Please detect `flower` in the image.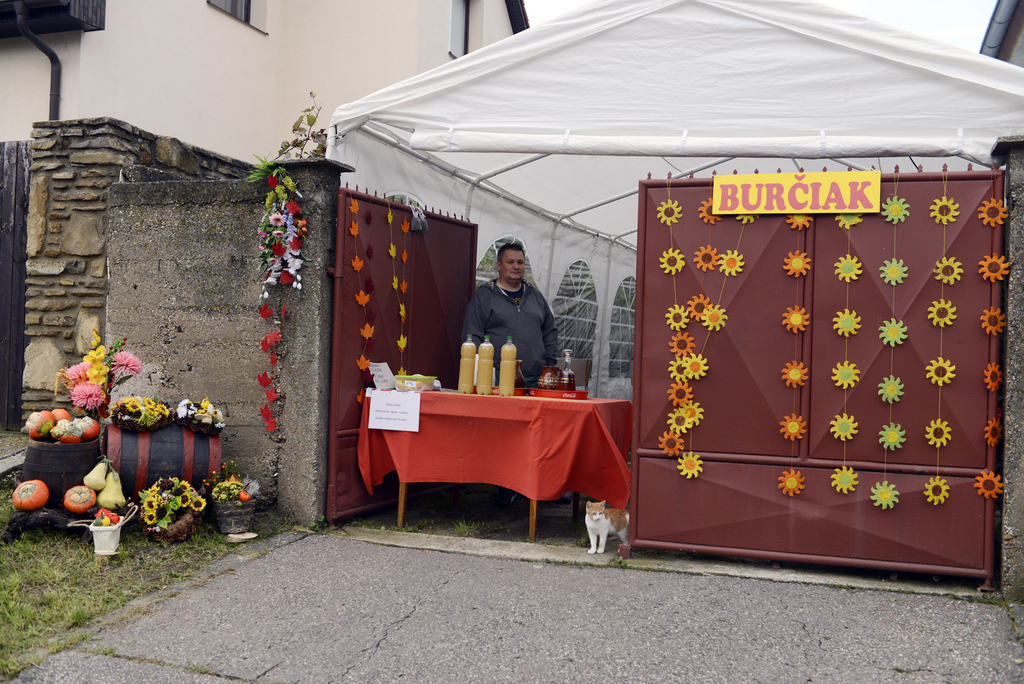
(929, 300, 960, 329).
